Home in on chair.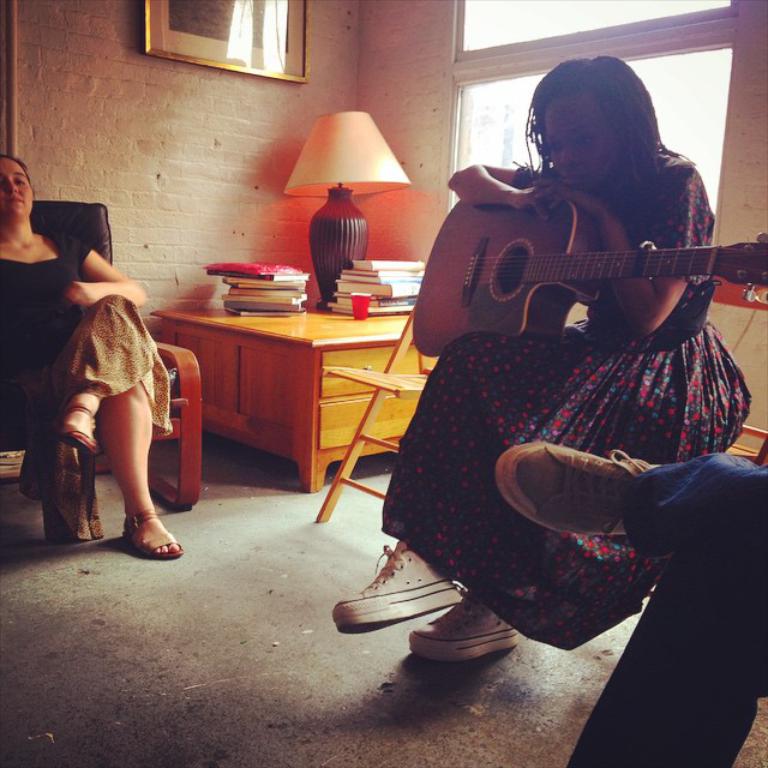
Homed in at pyautogui.locateOnScreen(313, 296, 443, 524).
